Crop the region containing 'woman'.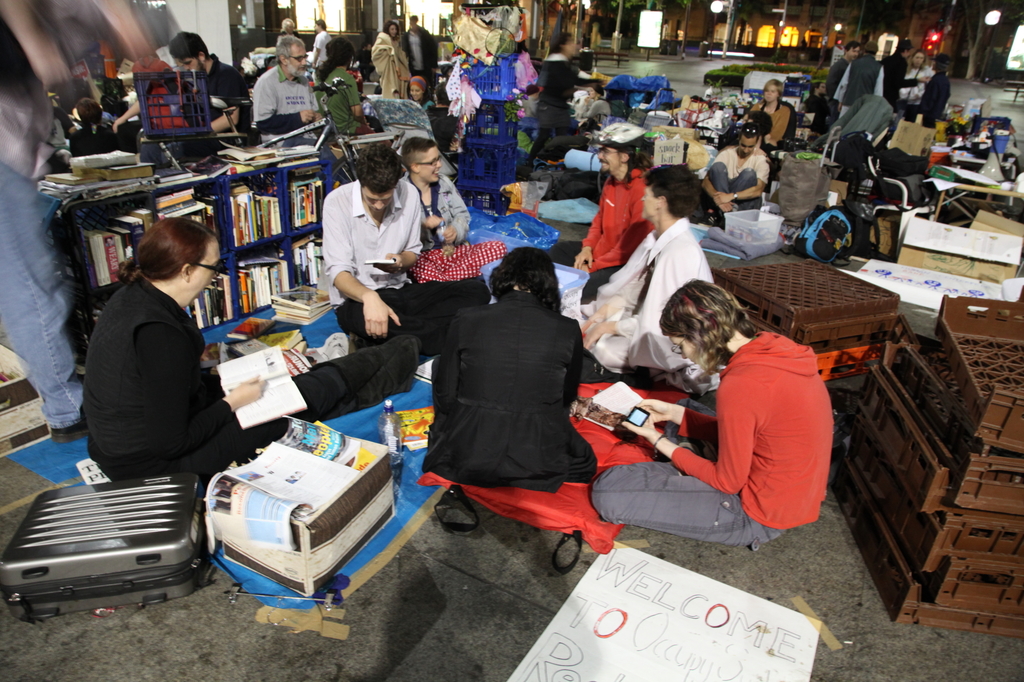
Crop region: (748, 79, 796, 147).
